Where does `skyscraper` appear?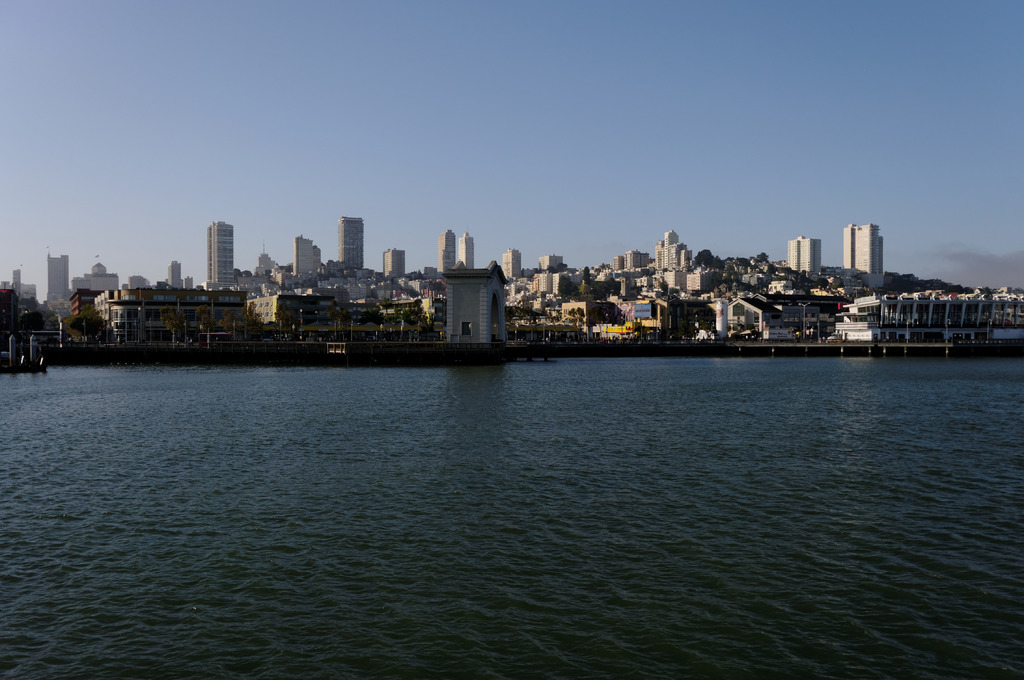
Appears at bbox=(455, 232, 475, 266).
